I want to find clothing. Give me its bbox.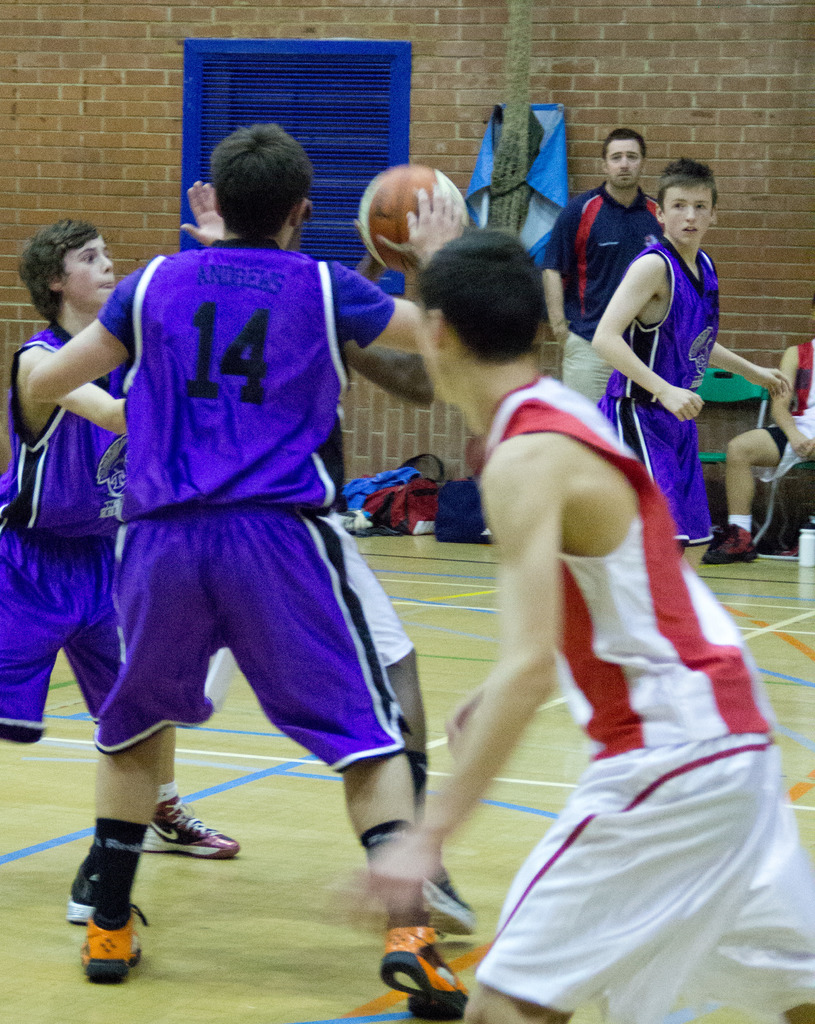
Rect(768, 344, 814, 459).
